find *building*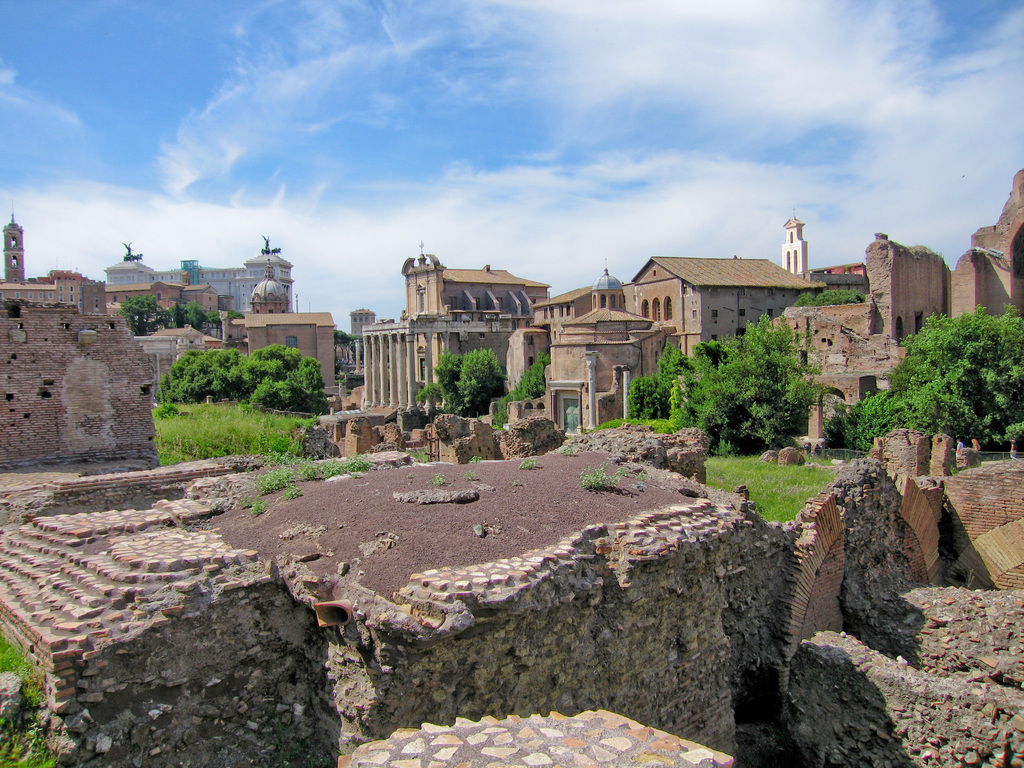
x1=105 y1=235 x2=294 y2=316
